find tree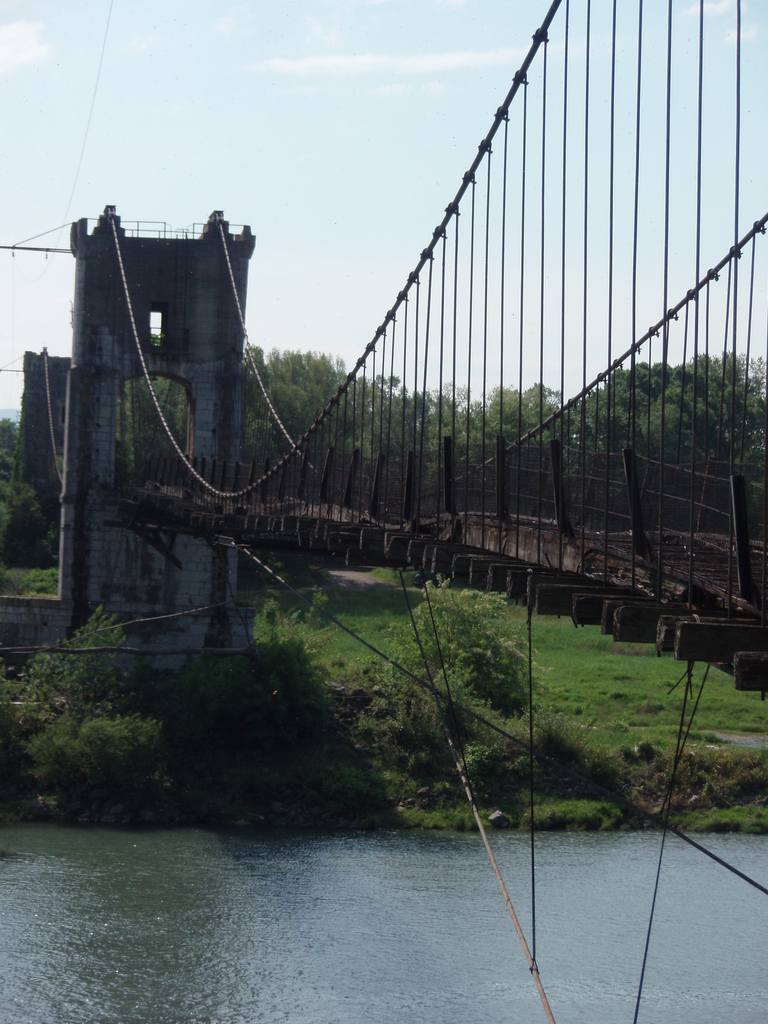
(458, 383, 567, 521)
